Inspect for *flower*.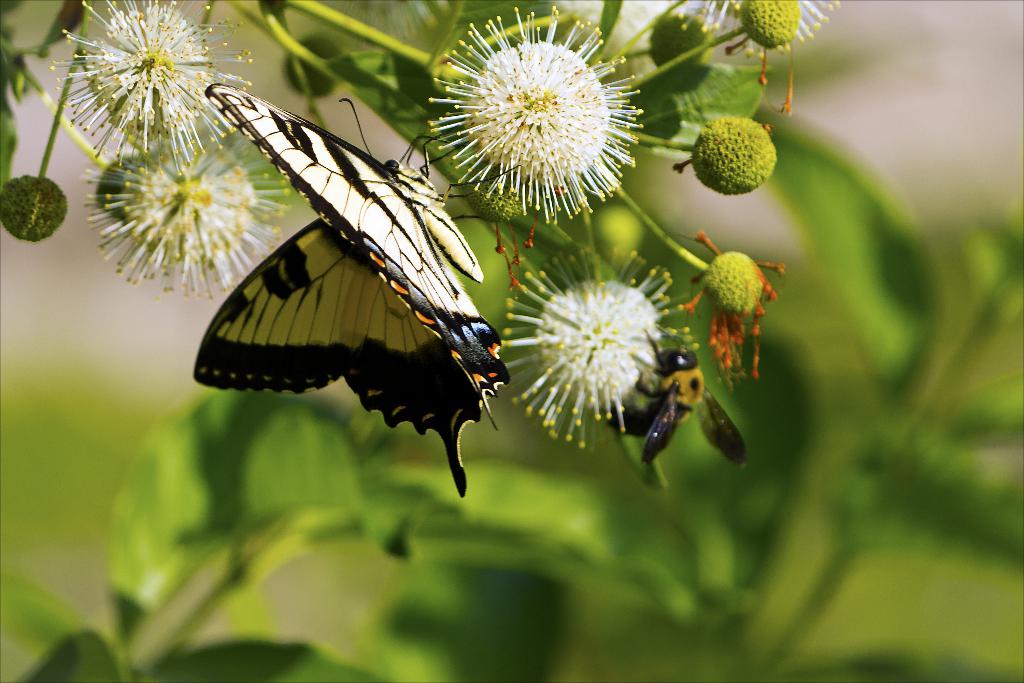
Inspection: rect(496, 229, 698, 447).
